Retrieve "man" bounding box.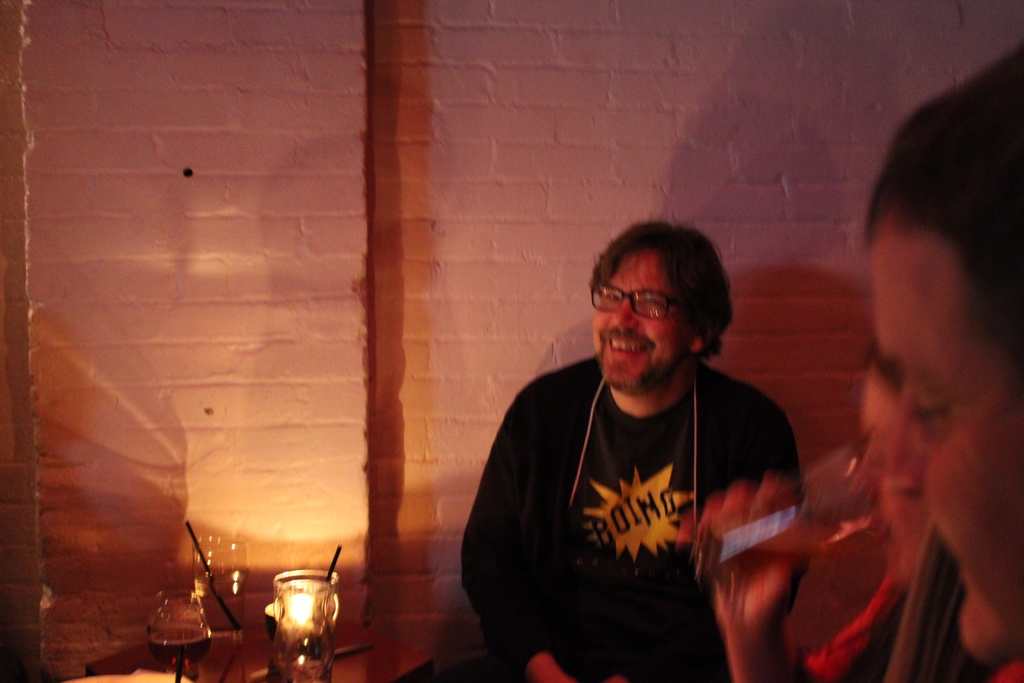
Bounding box: (467, 204, 844, 670).
